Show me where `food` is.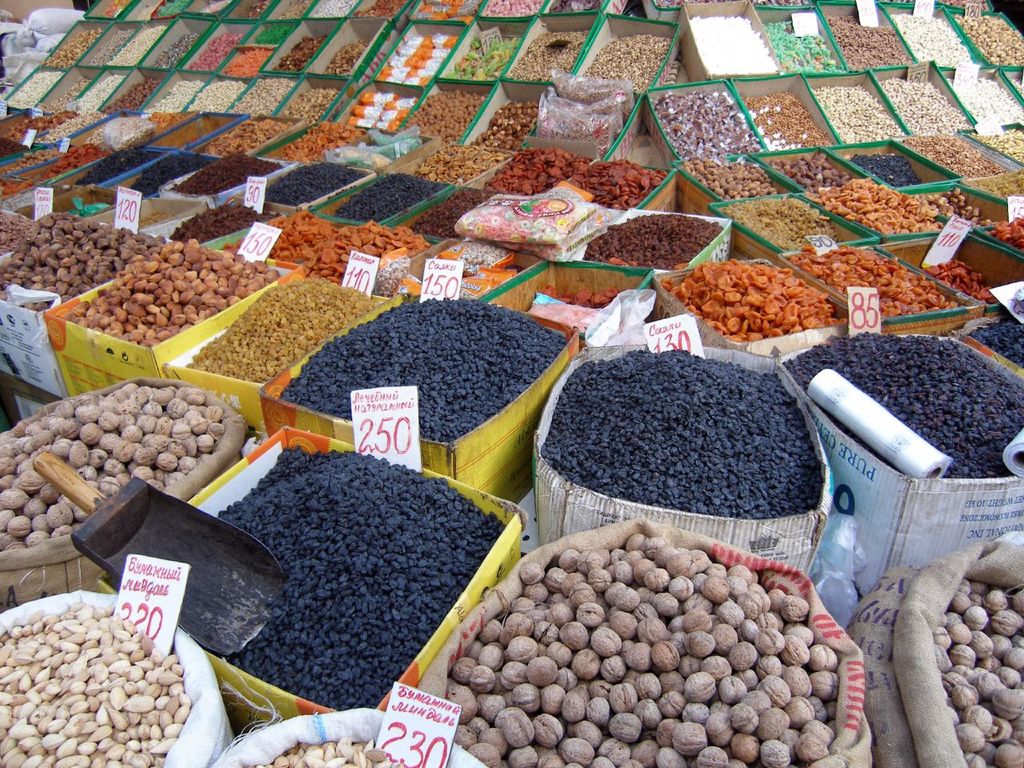
`food` is at [540,346,822,522].
